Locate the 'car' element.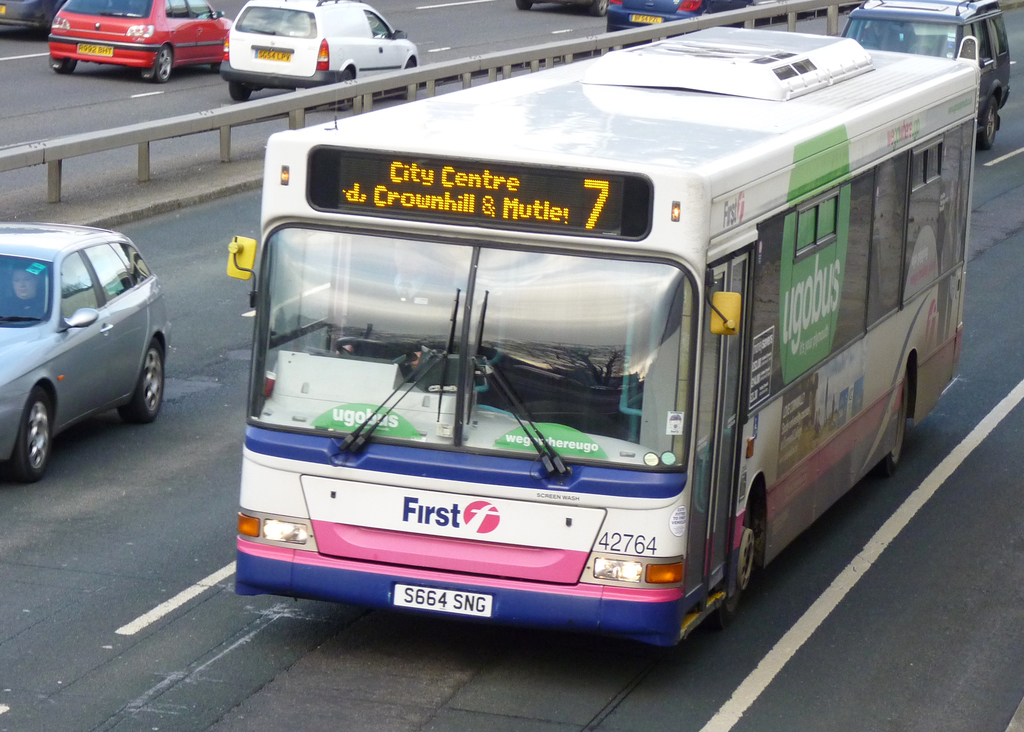
Element bbox: 0/0/58/40.
